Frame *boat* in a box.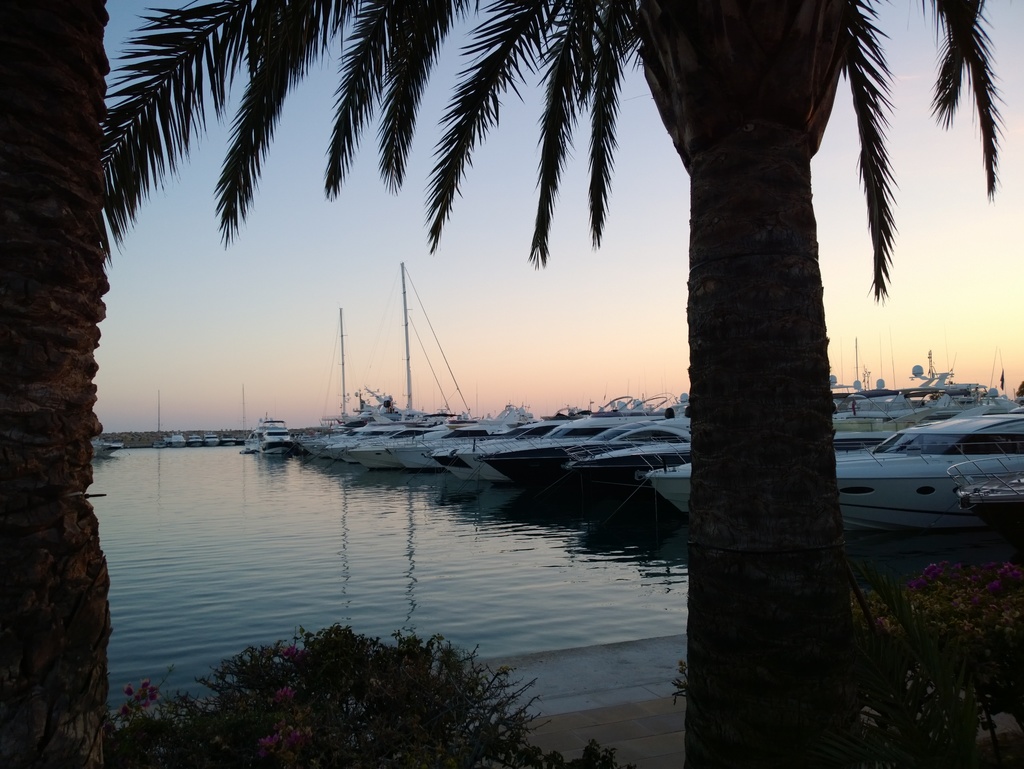
bbox=[261, 419, 292, 452].
